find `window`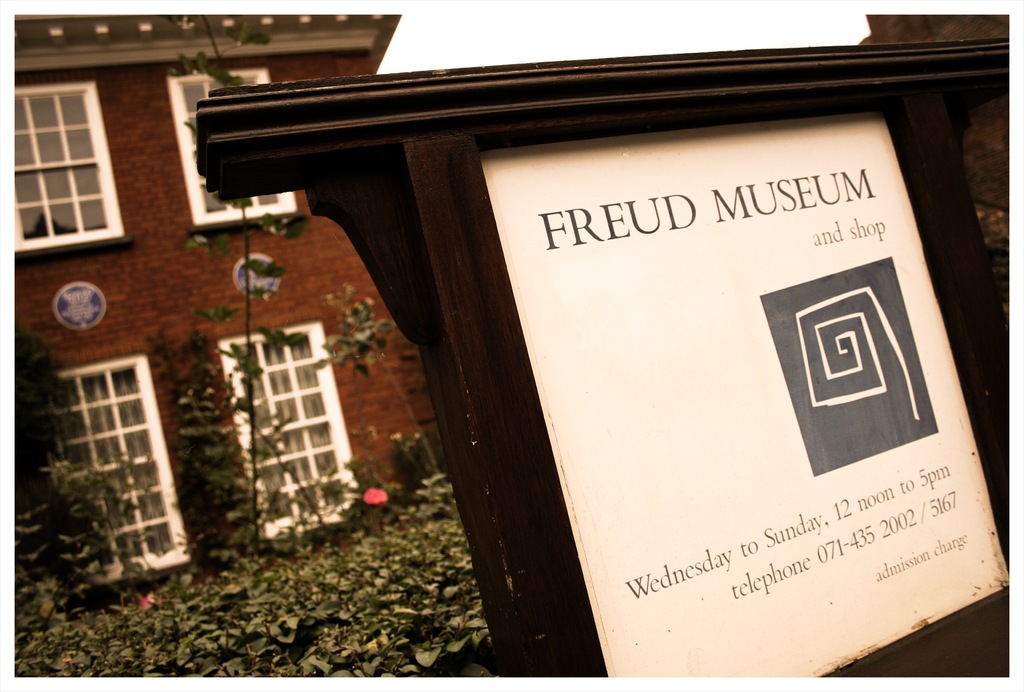
select_region(10, 77, 124, 256)
